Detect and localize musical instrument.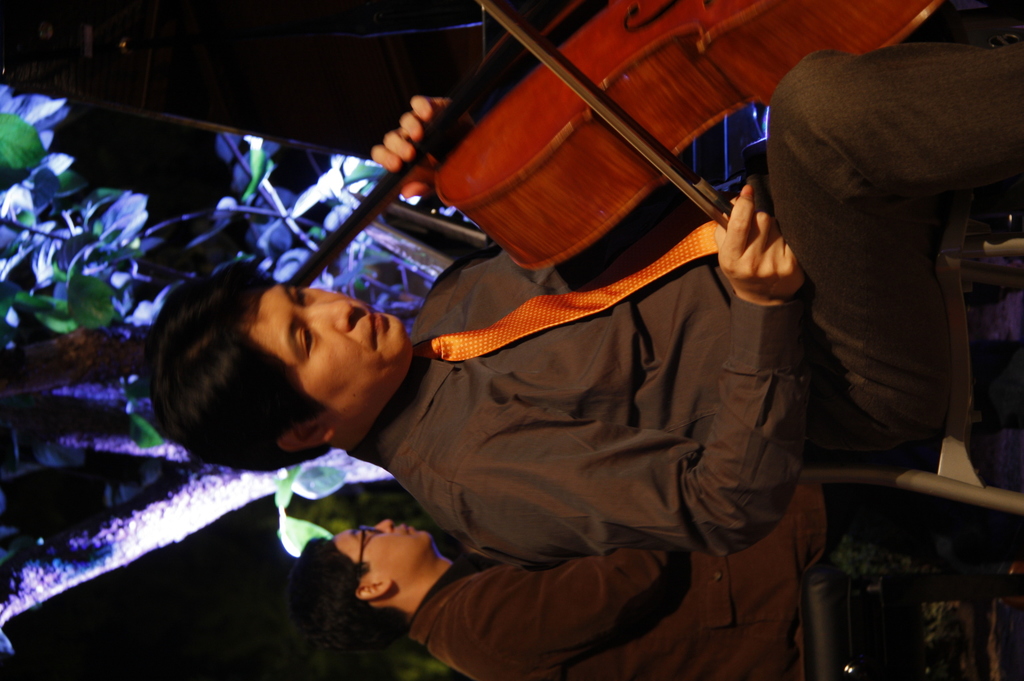
Localized at bbox(283, 0, 947, 280).
